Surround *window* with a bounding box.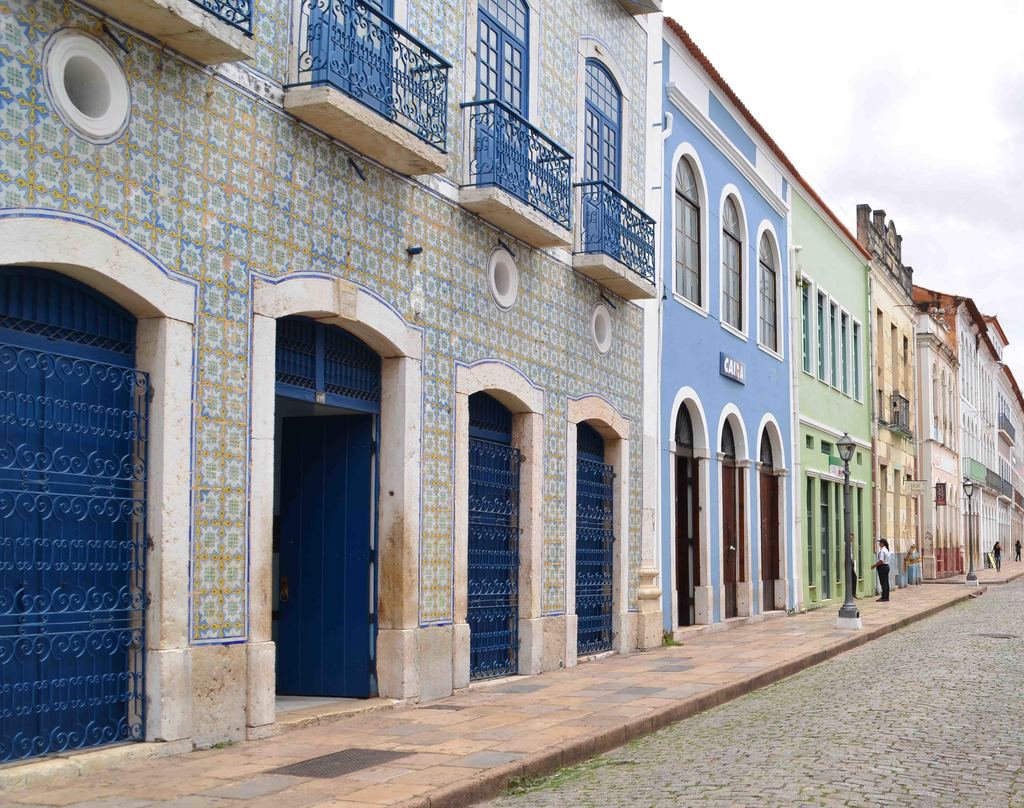
region(760, 219, 787, 360).
